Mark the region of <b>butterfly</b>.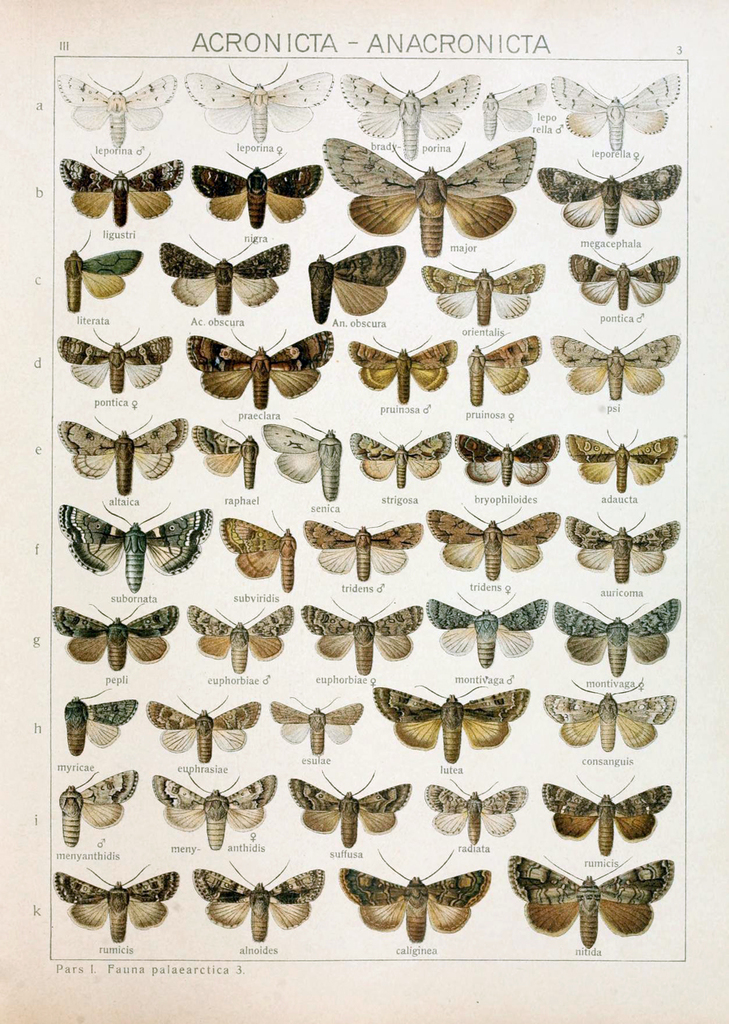
Region: (550,599,680,674).
